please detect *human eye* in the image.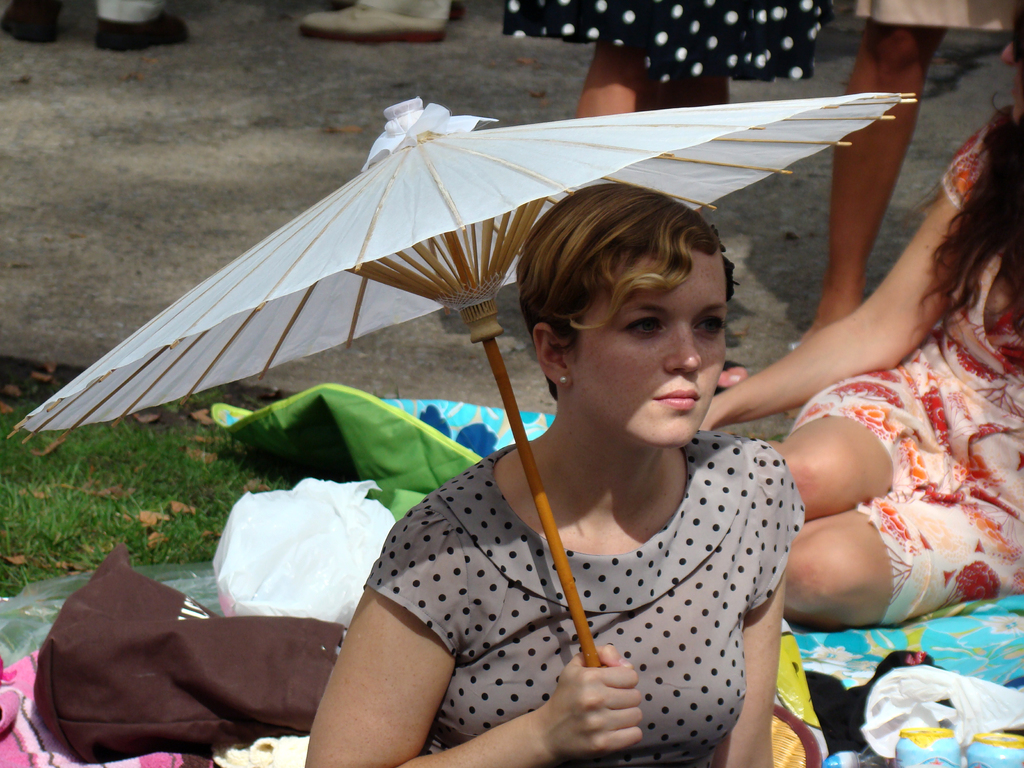
(625, 313, 669, 339).
